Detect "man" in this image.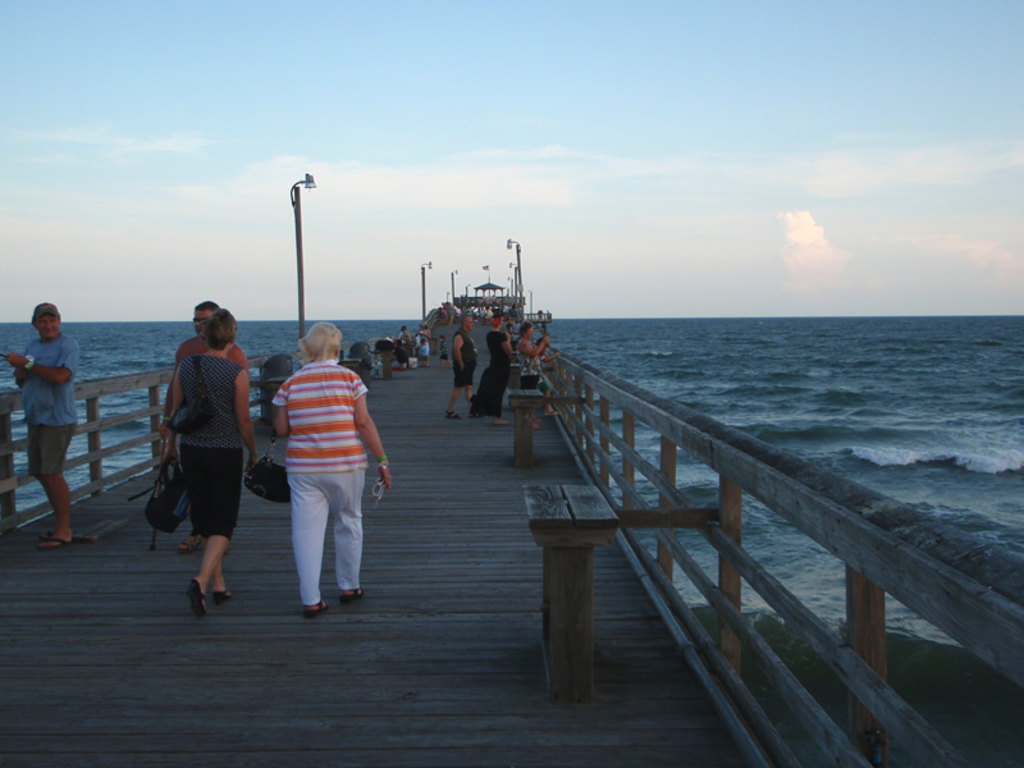
Detection: [x1=156, y1=302, x2=247, y2=436].
